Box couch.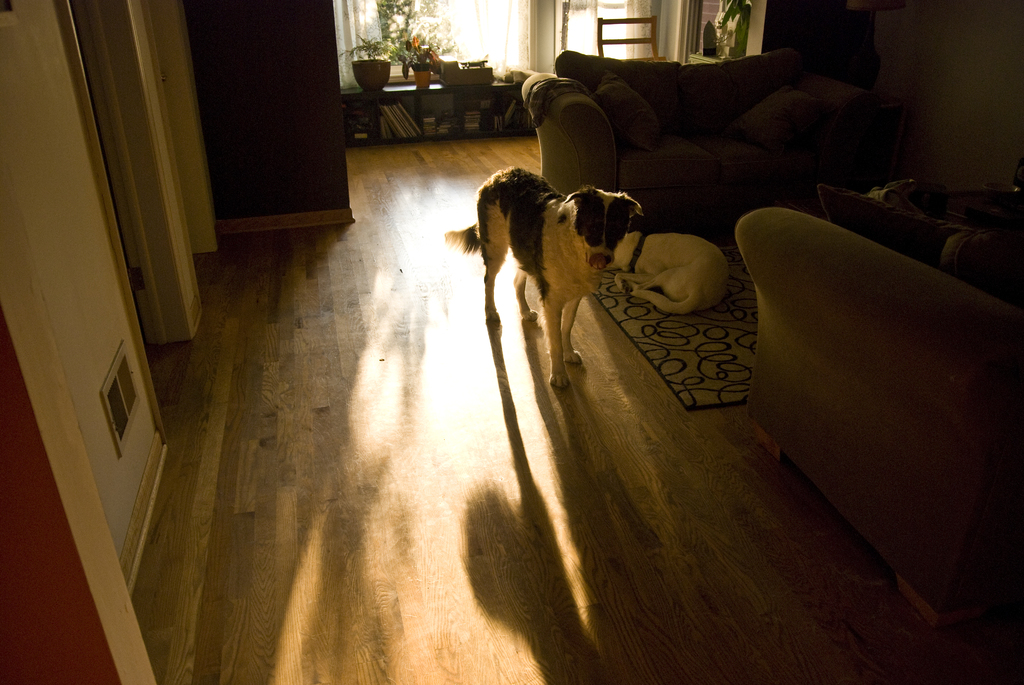
[x1=733, y1=184, x2=1023, y2=628].
